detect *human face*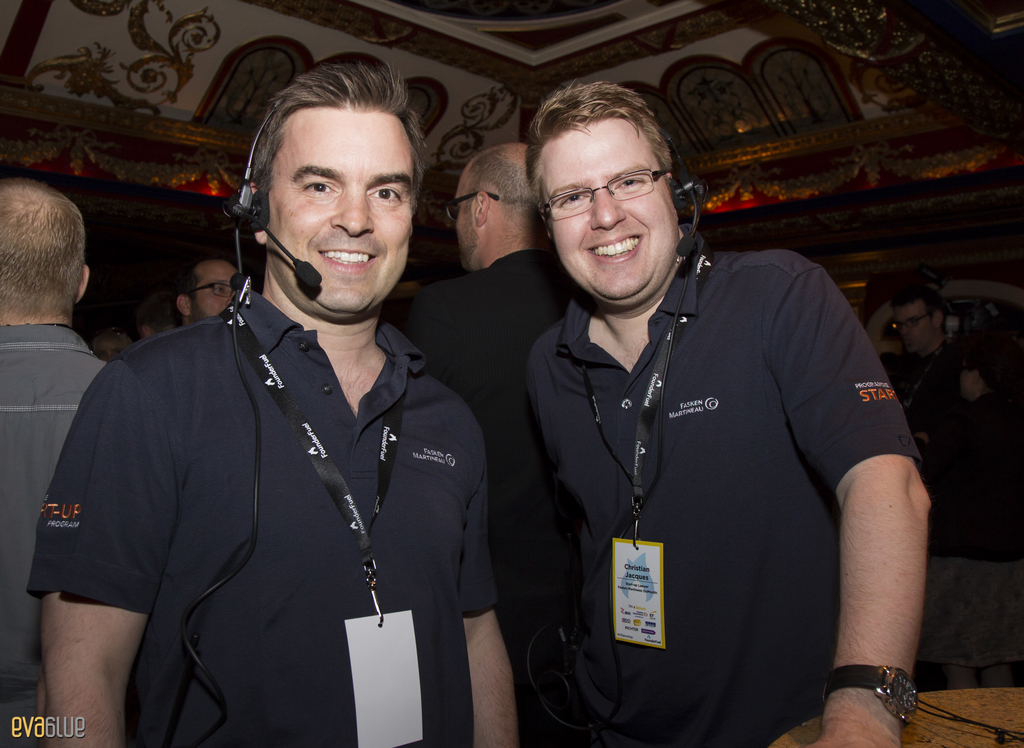
<region>262, 106, 414, 322</region>
